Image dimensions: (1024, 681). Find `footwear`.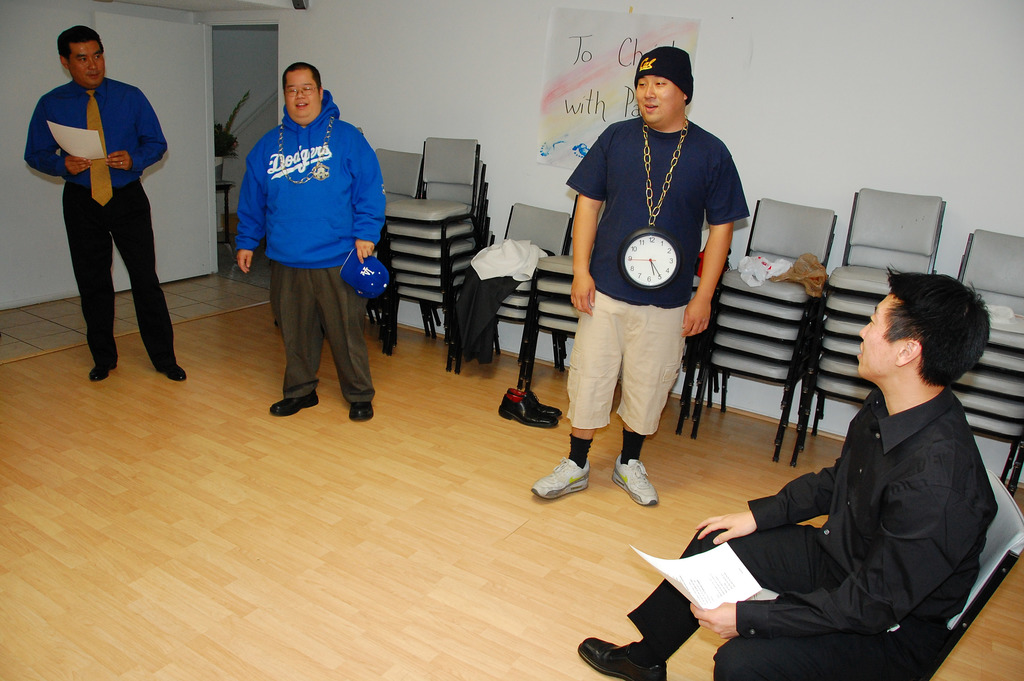
528, 455, 593, 499.
